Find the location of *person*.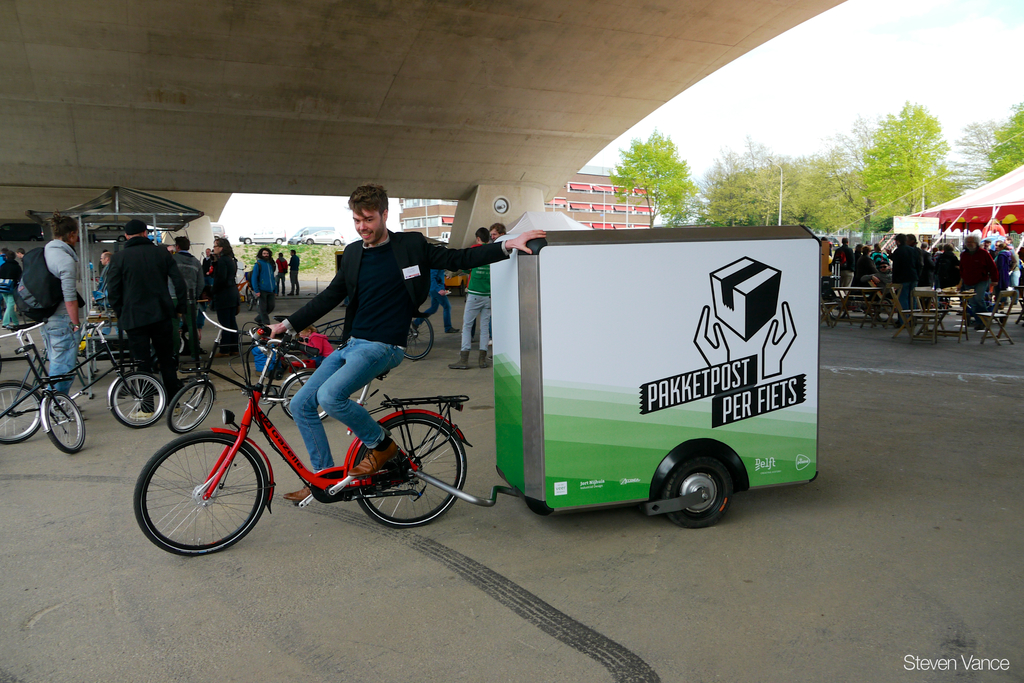
Location: [left=285, top=247, right=300, bottom=296].
